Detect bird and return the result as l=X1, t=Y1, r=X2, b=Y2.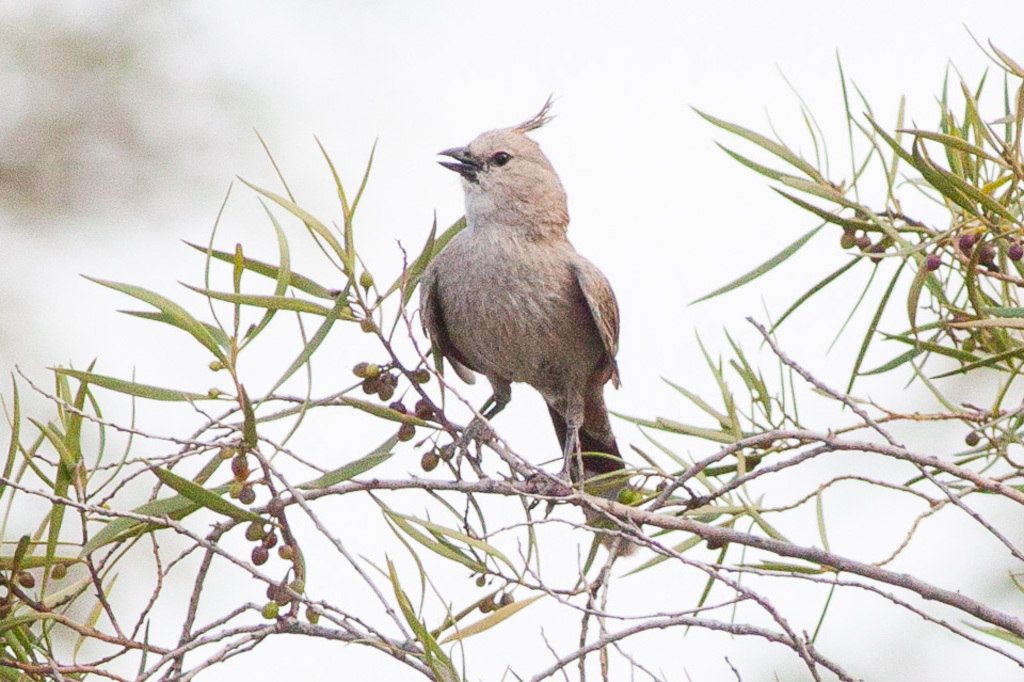
l=409, t=118, r=633, b=489.
